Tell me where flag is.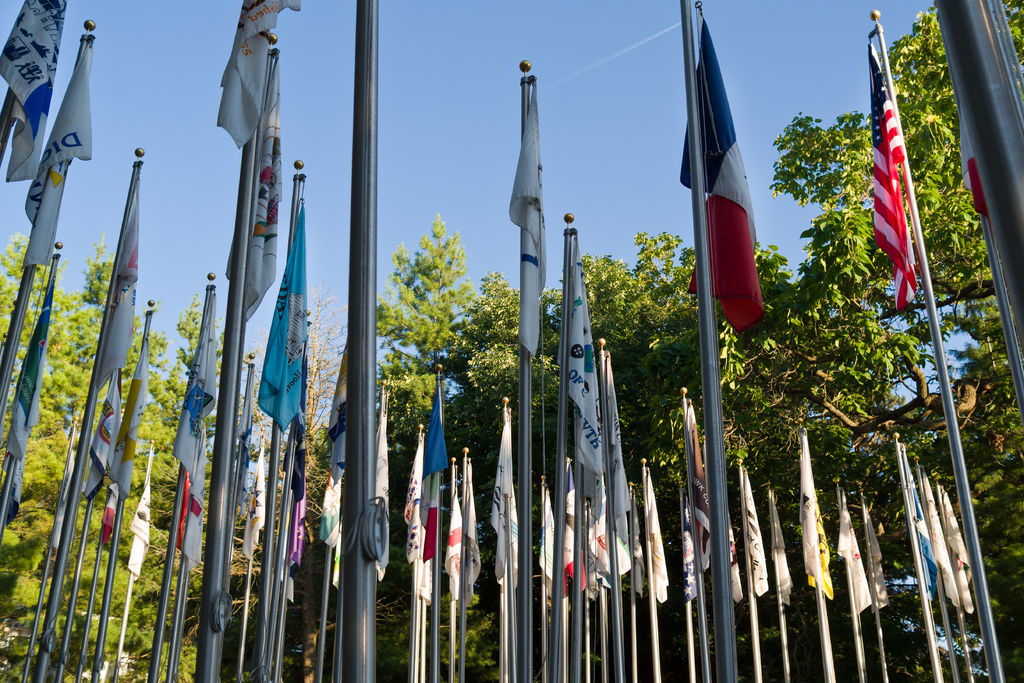
flag is at <box>121,447,158,588</box>.
